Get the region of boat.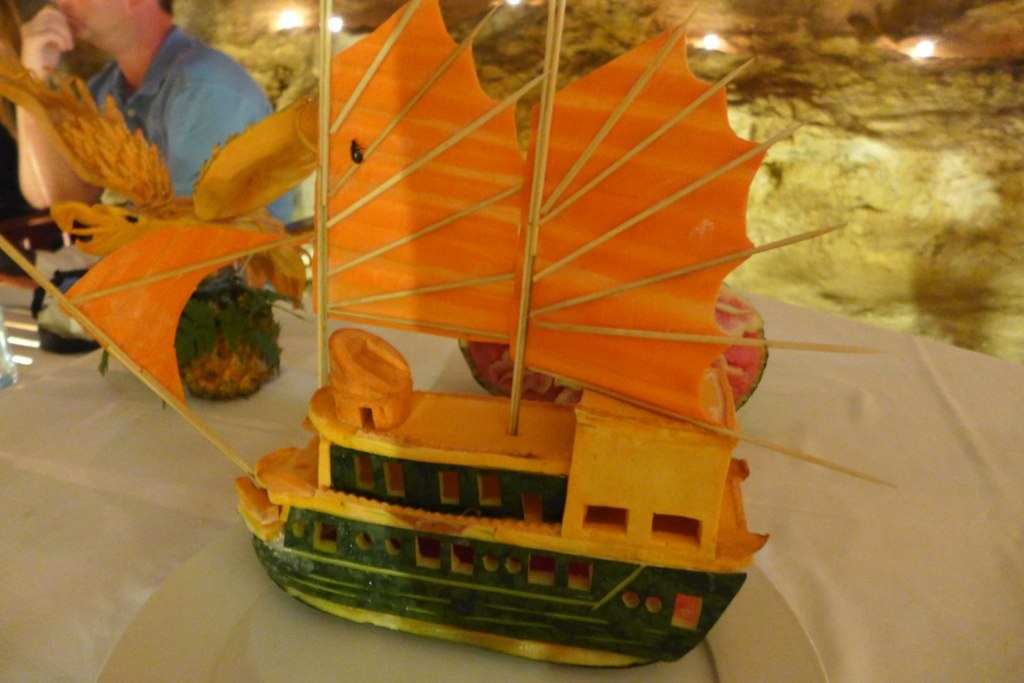
[x1=109, y1=15, x2=940, y2=577].
